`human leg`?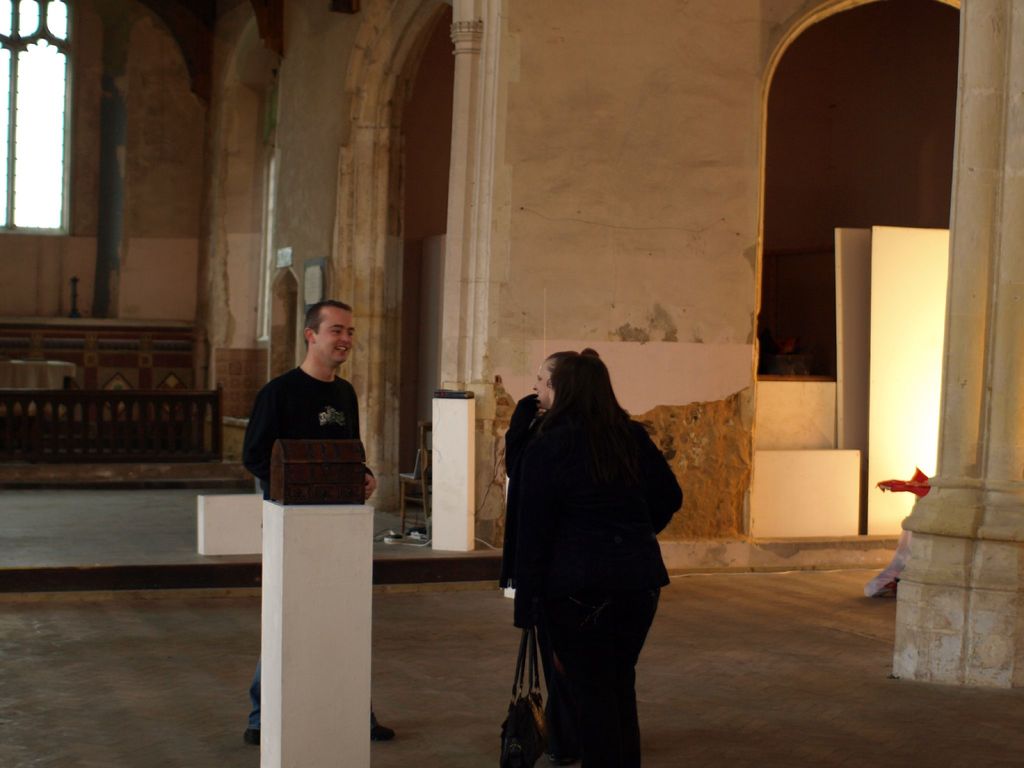
bbox=(372, 703, 394, 744)
